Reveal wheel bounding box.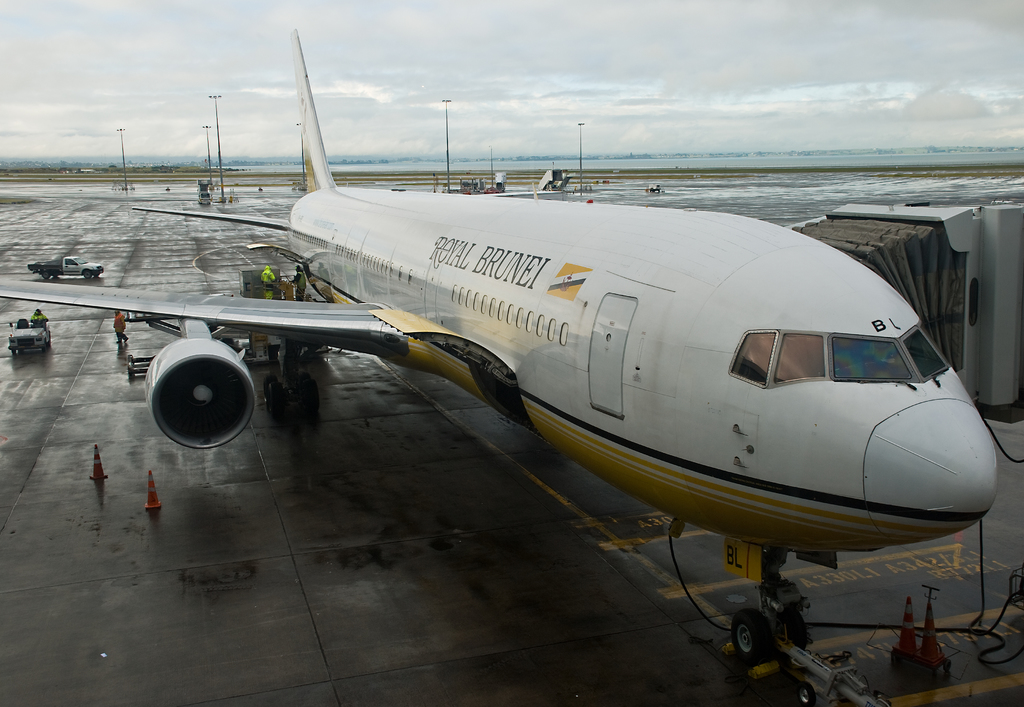
Revealed: 298, 379, 319, 410.
